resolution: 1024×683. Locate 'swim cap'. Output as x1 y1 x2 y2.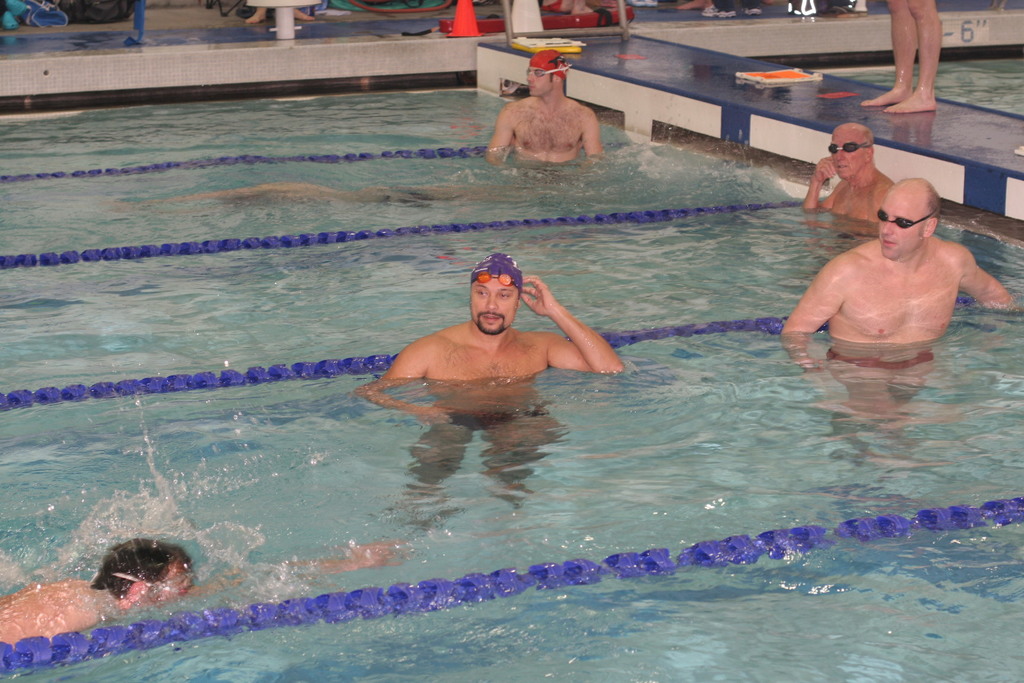
525 47 568 86.
